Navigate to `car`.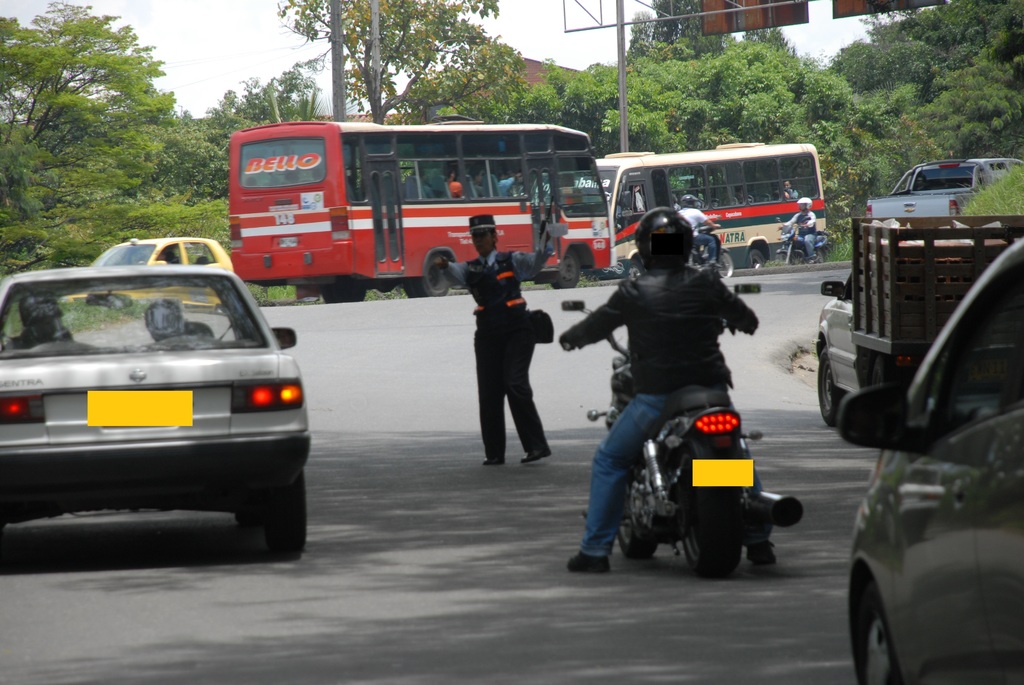
Navigation target: <bbox>0, 262, 312, 560</bbox>.
